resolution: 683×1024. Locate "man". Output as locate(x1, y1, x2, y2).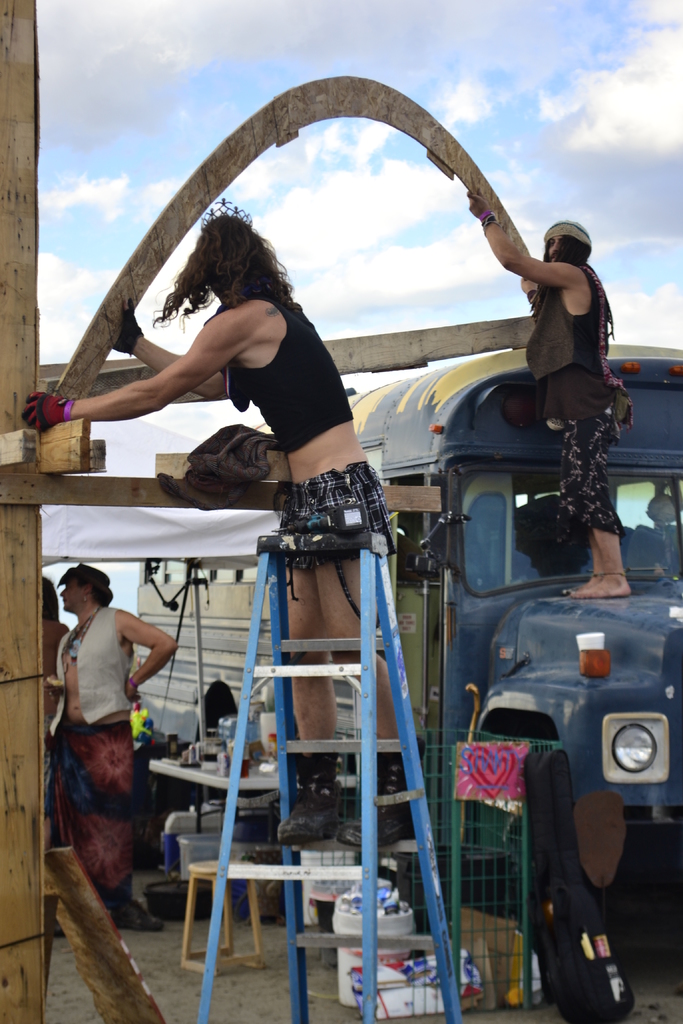
locate(56, 551, 179, 931).
